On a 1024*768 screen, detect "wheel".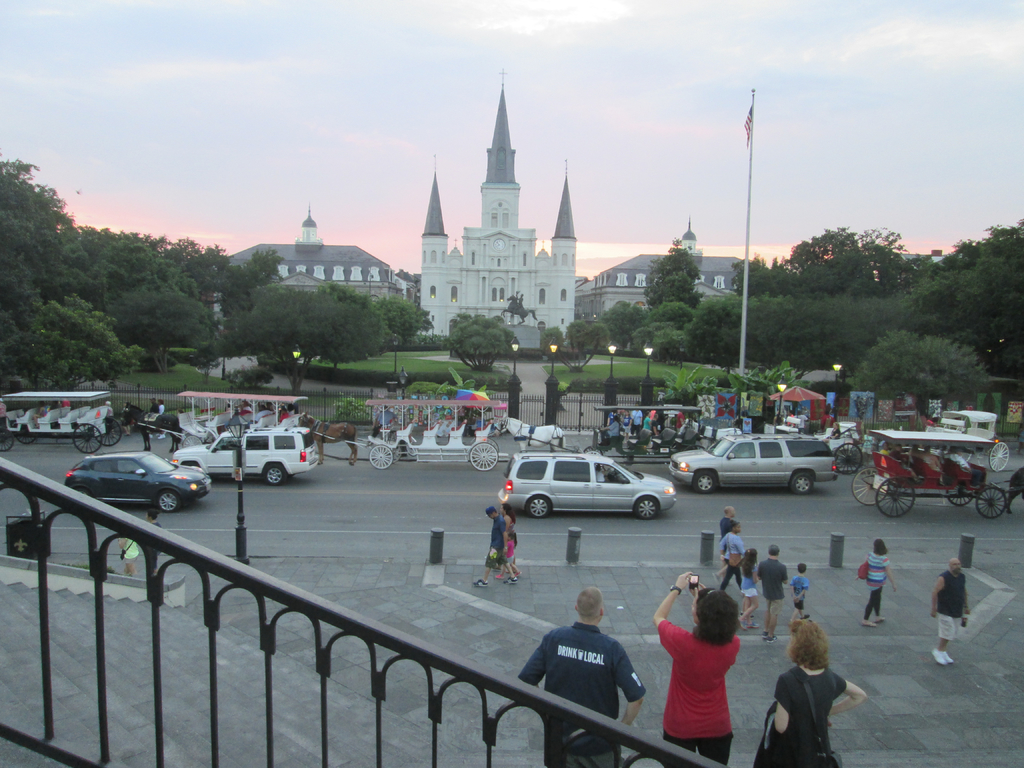
<region>789, 465, 812, 497</region>.
